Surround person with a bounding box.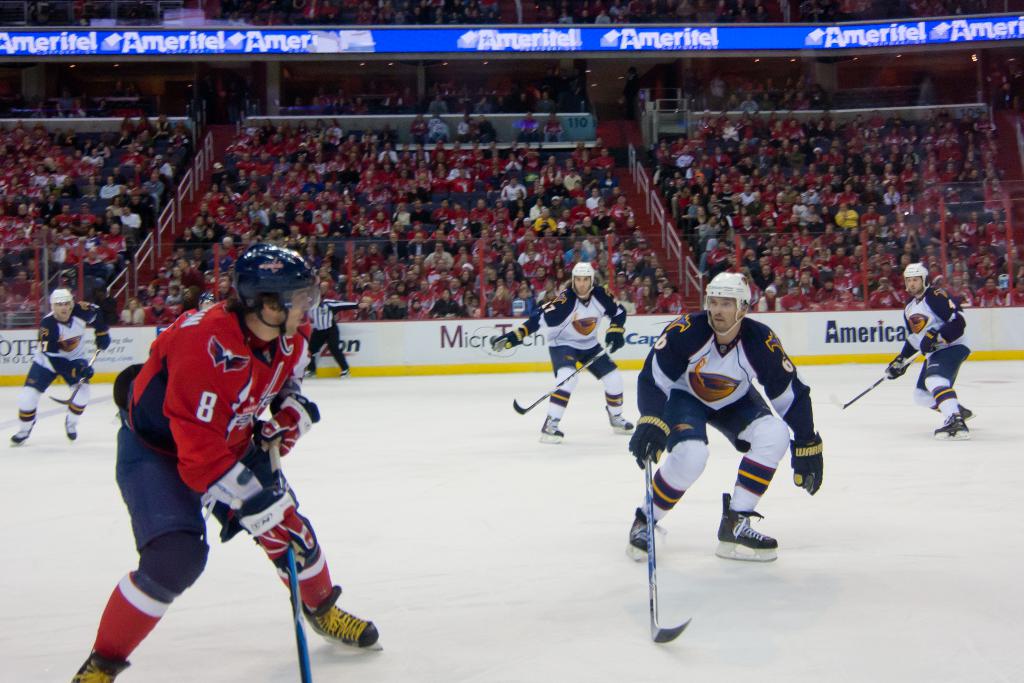
(x1=879, y1=260, x2=969, y2=436).
